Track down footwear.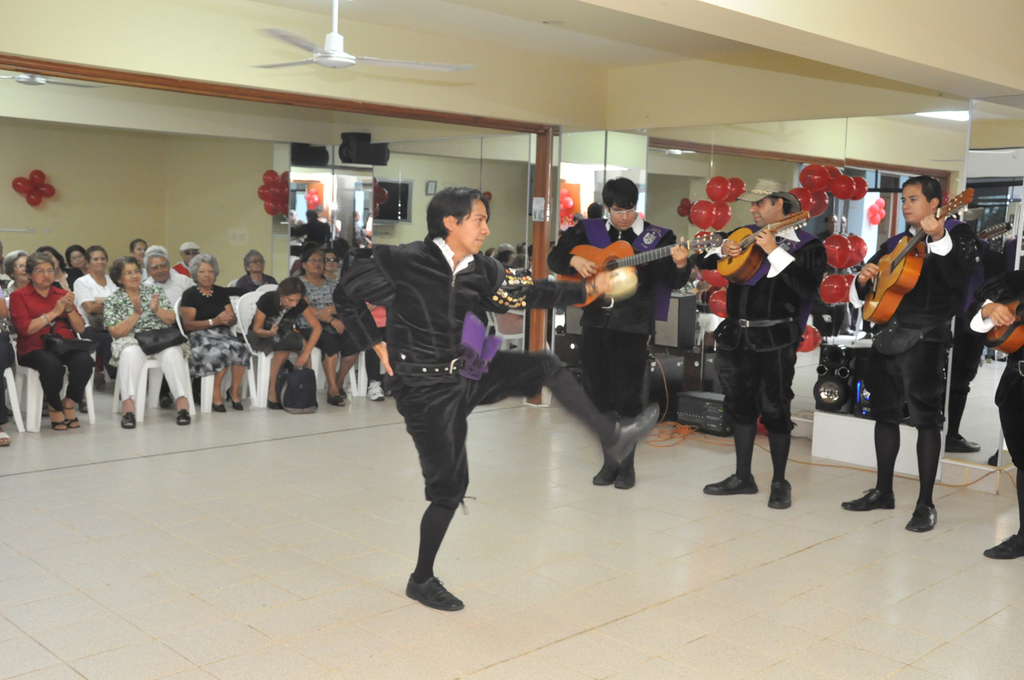
Tracked to select_region(984, 535, 1023, 557).
